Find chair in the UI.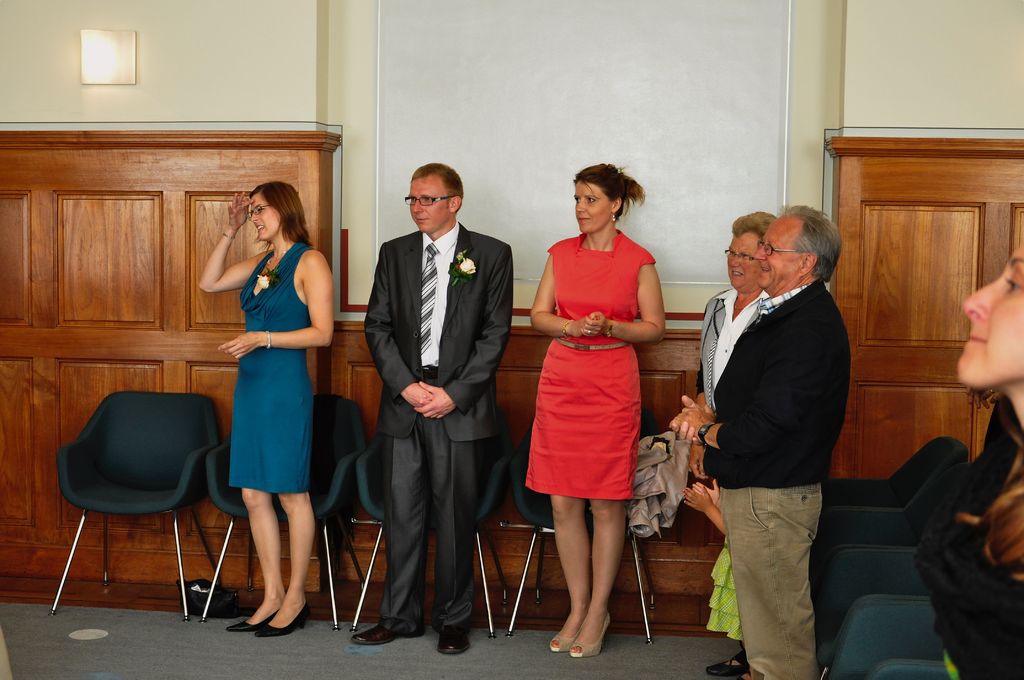
UI element at [353, 432, 509, 640].
